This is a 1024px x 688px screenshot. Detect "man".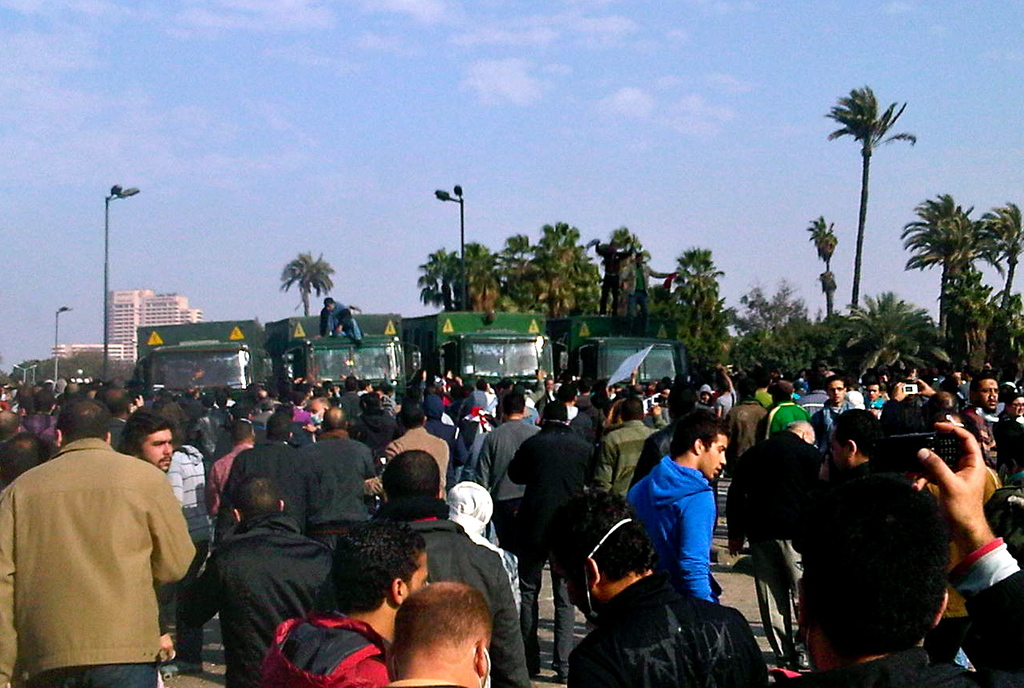
x1=171 y1=473 x2=334 y2=687.
